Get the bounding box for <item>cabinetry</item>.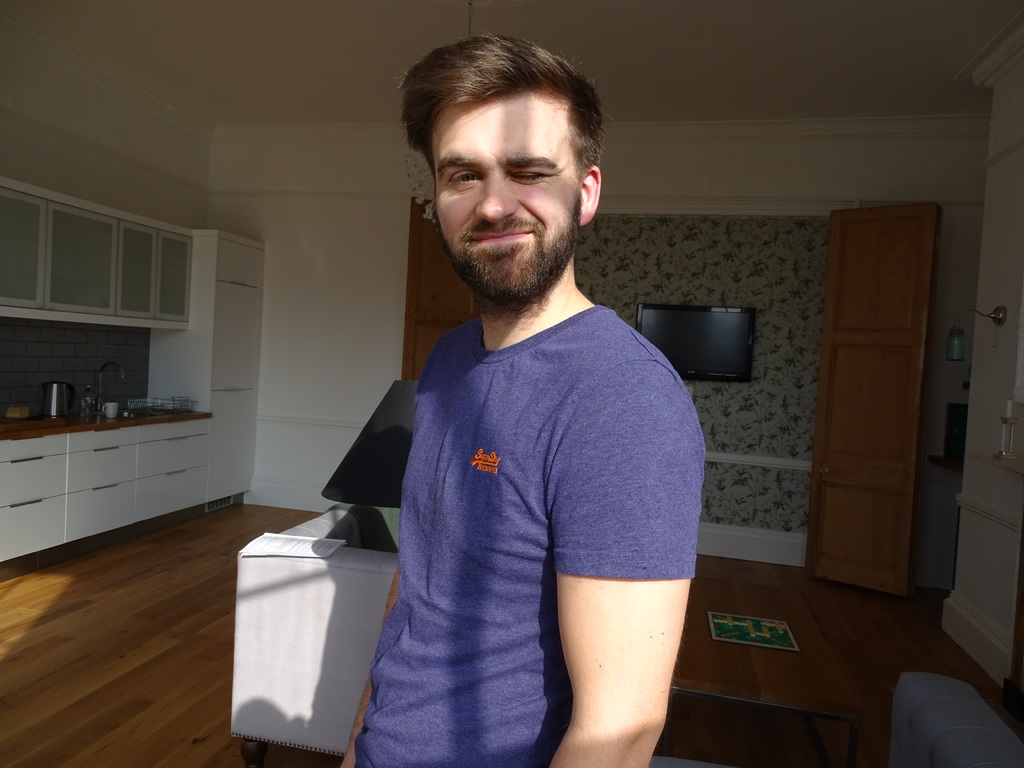
{"x1": 43, "y1": 207, "x2": 121, "y2": 319}.
